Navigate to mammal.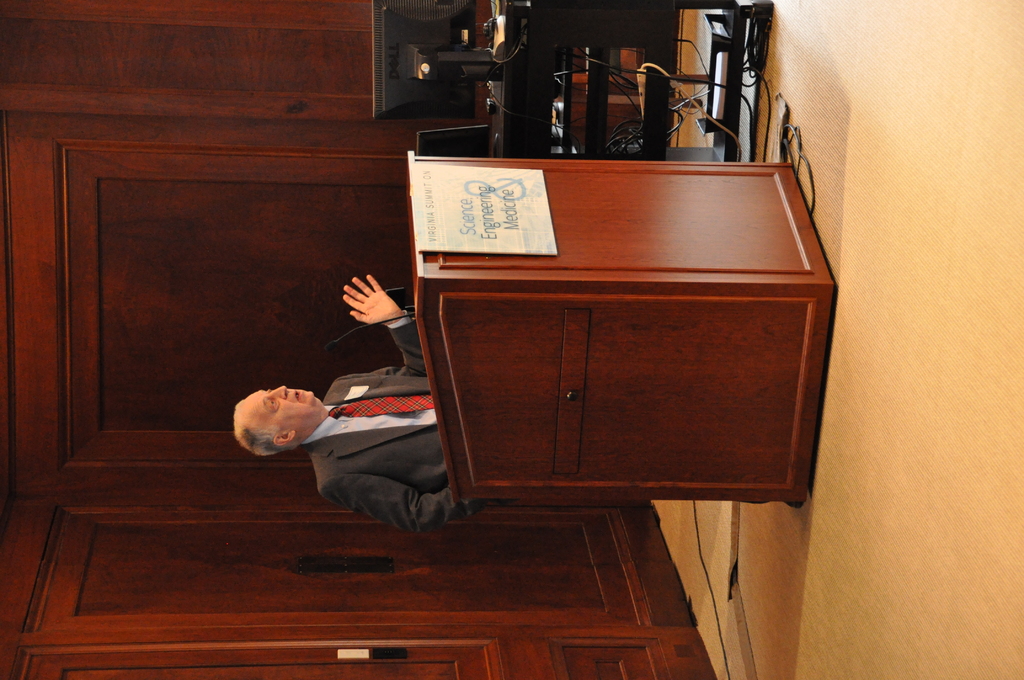
Navigation target: [left=227, top=305, right=459, bottom=540].
